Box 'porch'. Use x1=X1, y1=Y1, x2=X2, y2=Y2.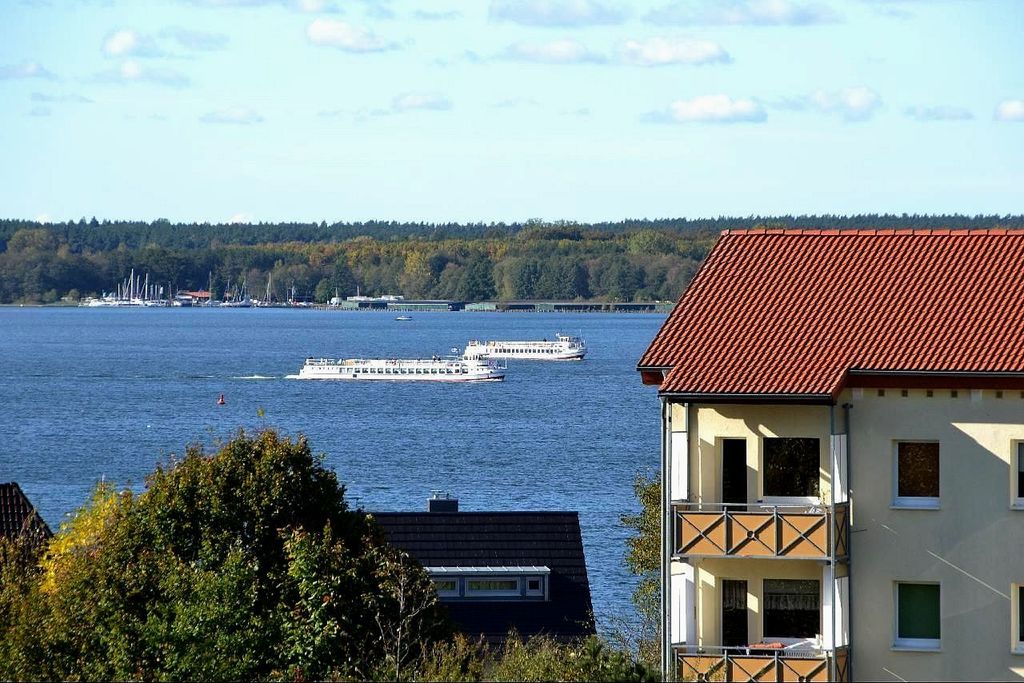
x1=665, y1=496, x2=853, y2=564.
